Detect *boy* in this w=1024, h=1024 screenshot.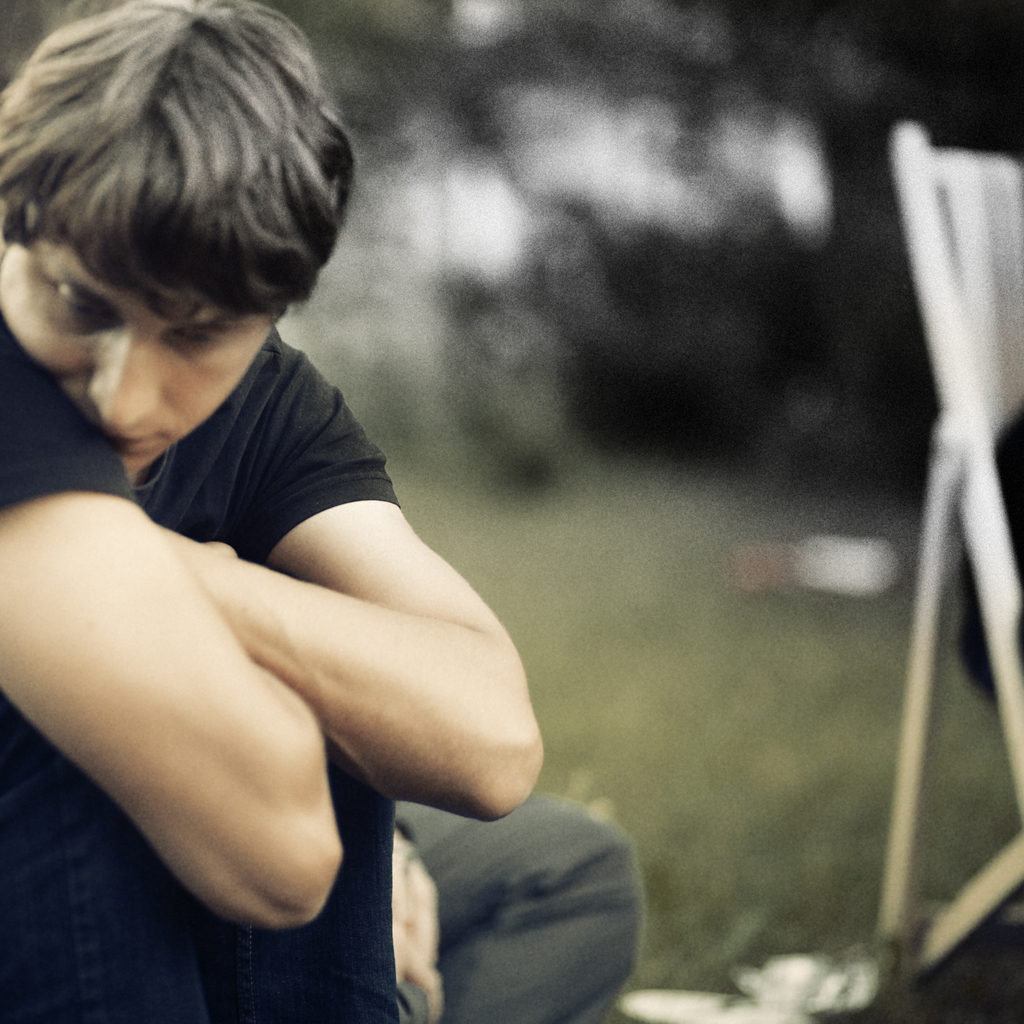
Detection: 0, 0, 655, 1023.
